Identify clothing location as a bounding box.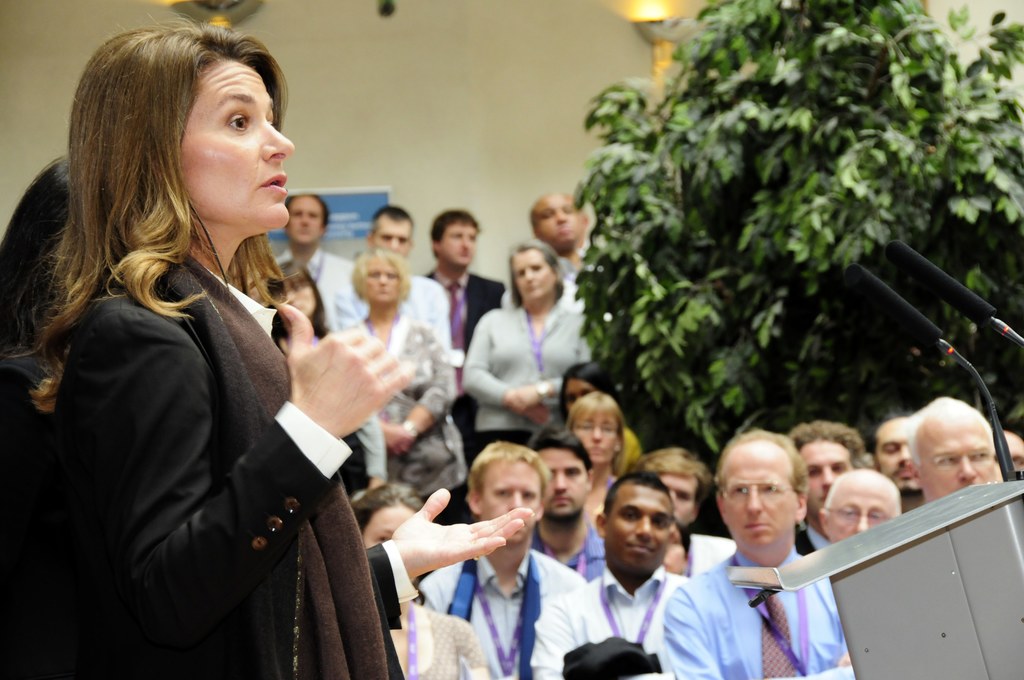
{"x1": 390, "y1": 600, "x2": 493, "y2": 679}.
